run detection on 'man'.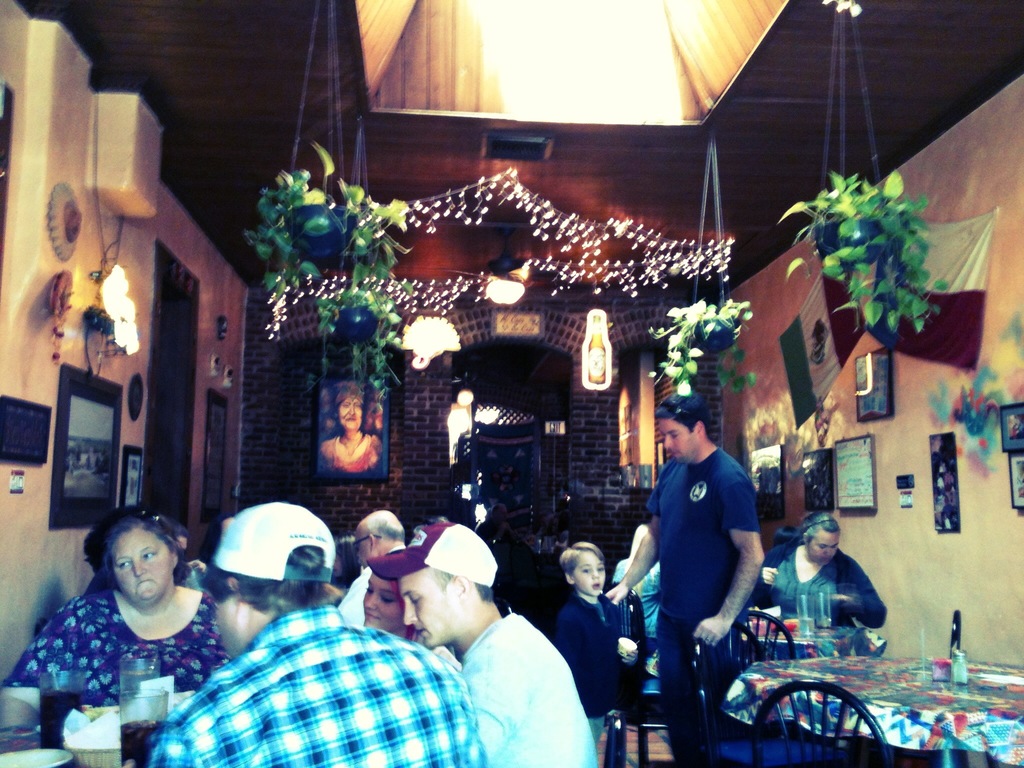
Result: 149/499/484/767.
